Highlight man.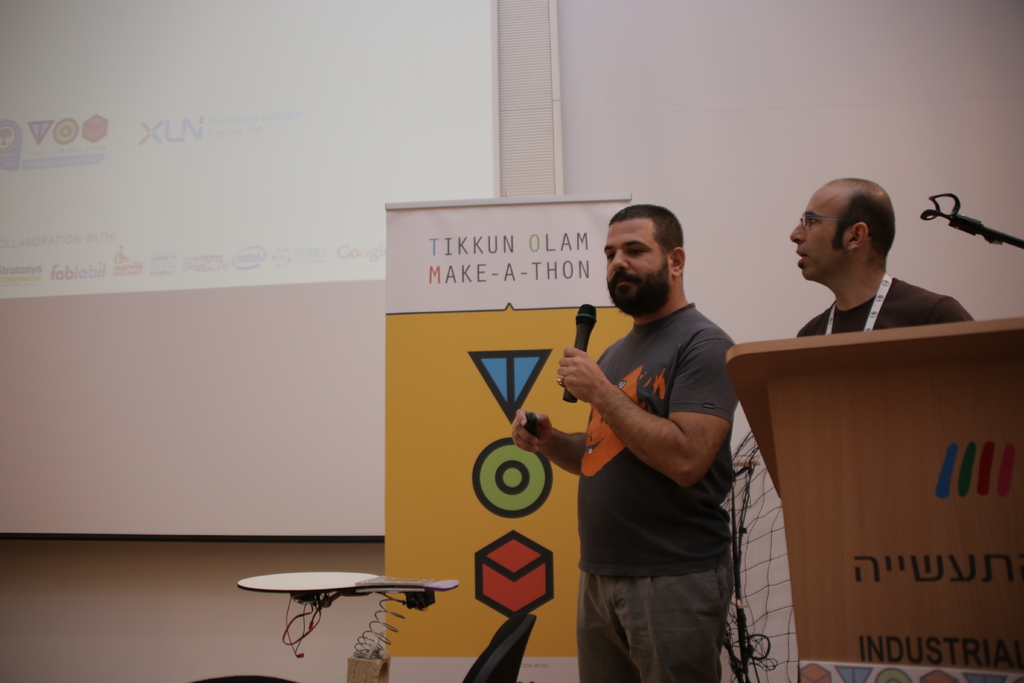
Highlighted region: [left=788, top=174, right=972, bottom=331].
